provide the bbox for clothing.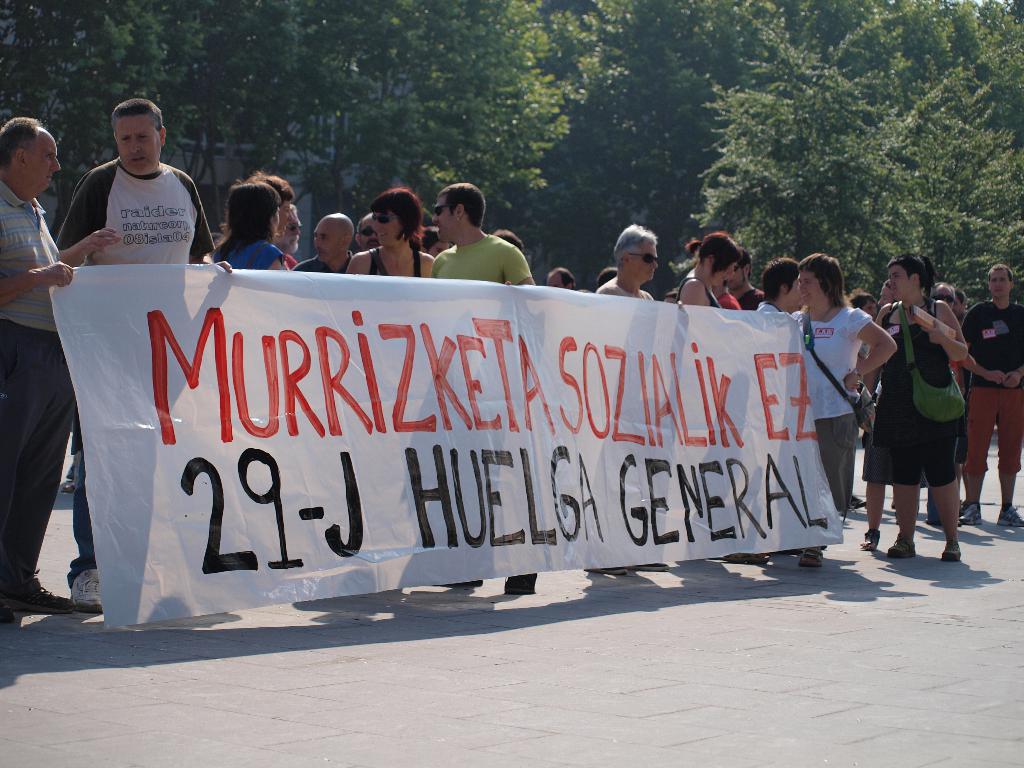
291:250:351:275.
